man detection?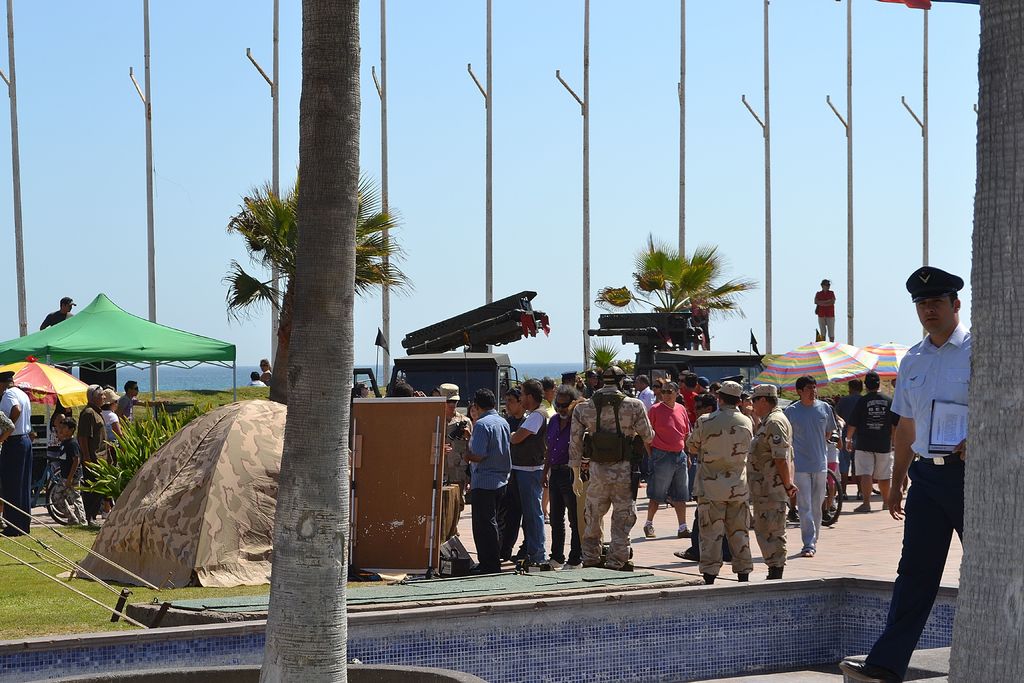
rect(694, 386, 758, 578)
